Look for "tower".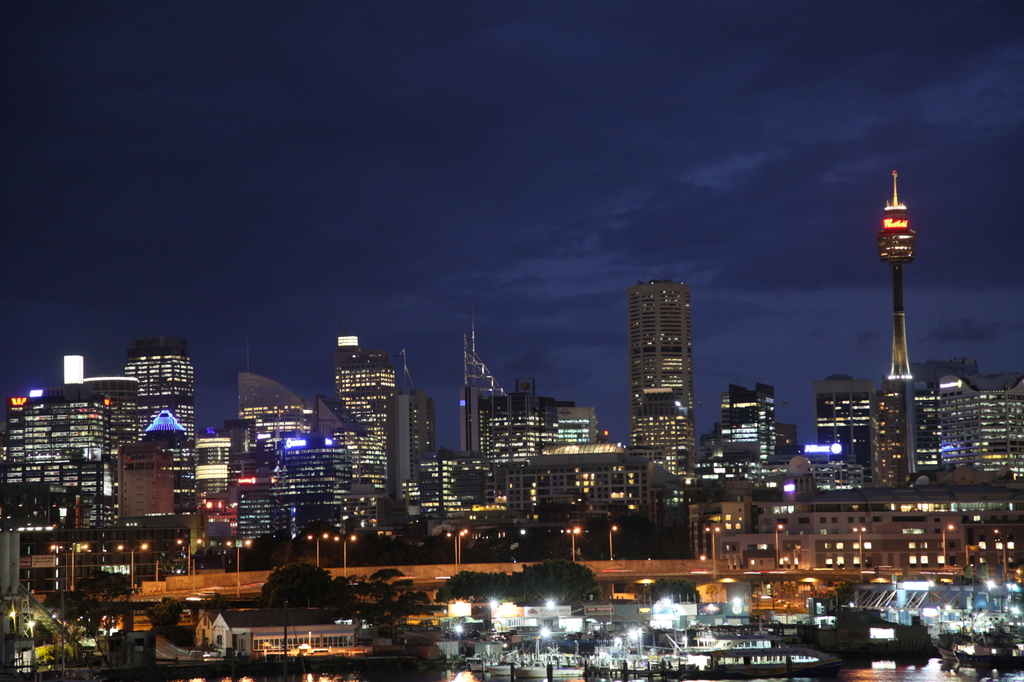
Found: [left=126, top=338, right=198, bottom=492].
